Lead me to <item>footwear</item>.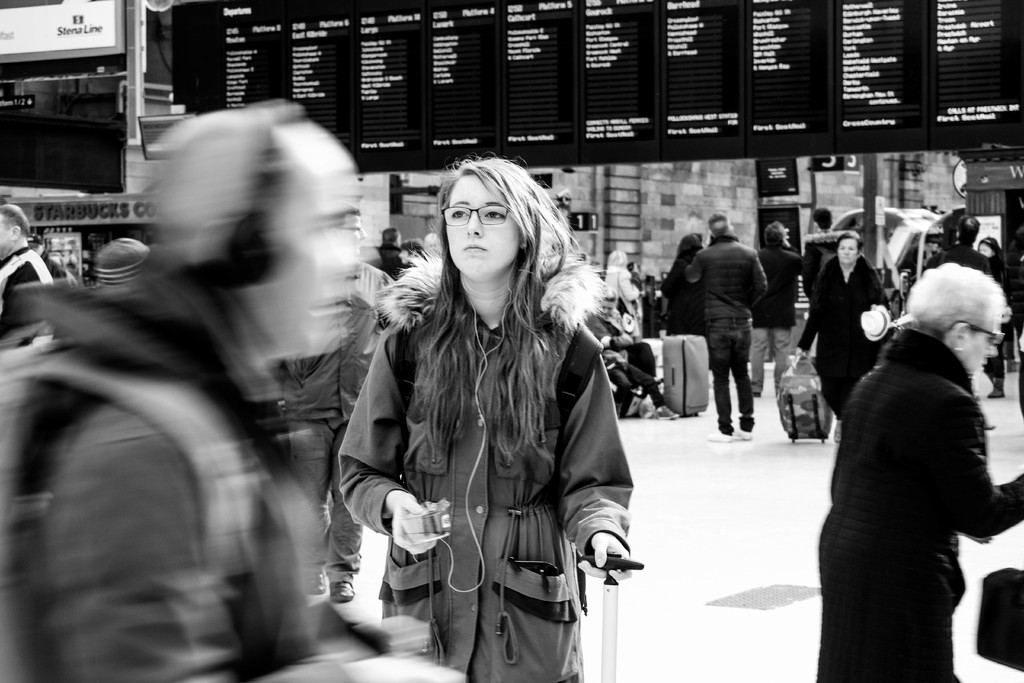
Lead to {"x1": 705, "y1": 431, "x2": 728, "y2": 445}.
